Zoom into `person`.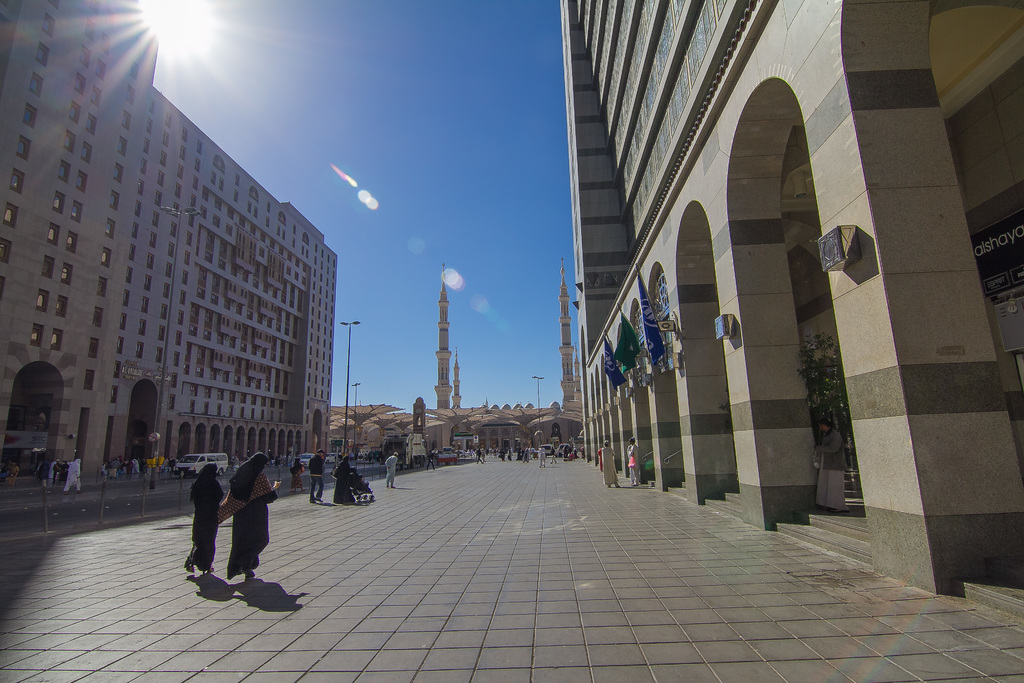
Zoom target: crop(424, 448, 435, 471).
